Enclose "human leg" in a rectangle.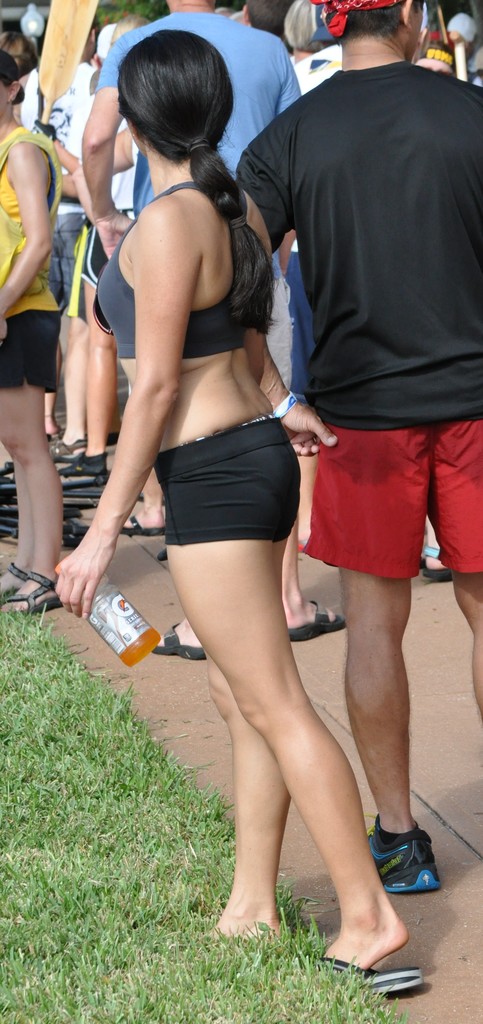
crop(152, 428, 404, 968).
